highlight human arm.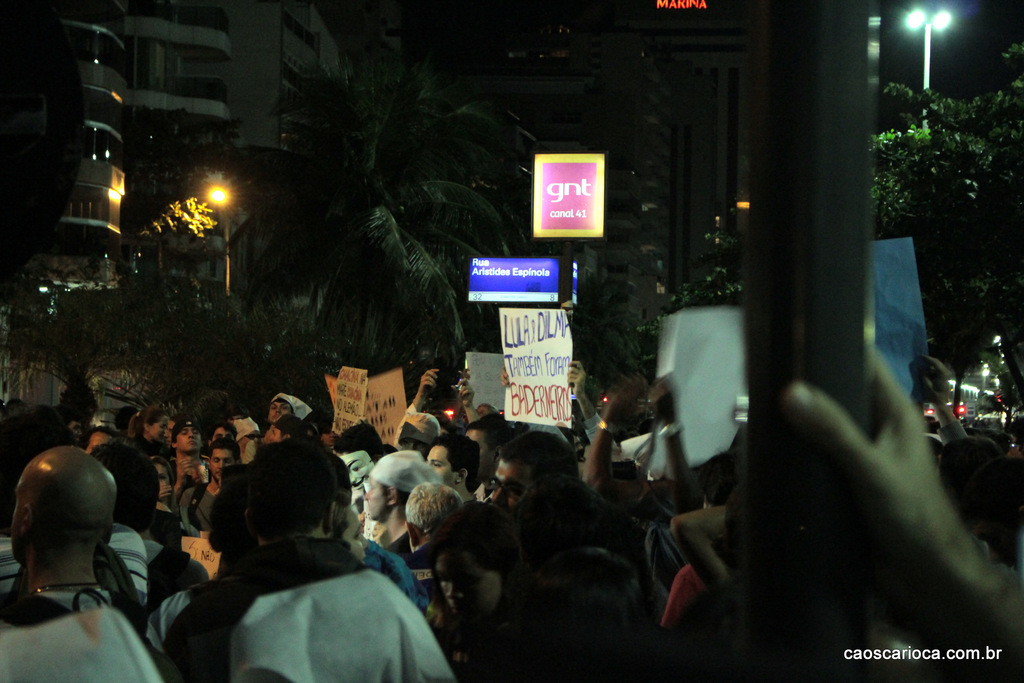
Highlighted region: bbox=[782, 344, 1023, 682].
